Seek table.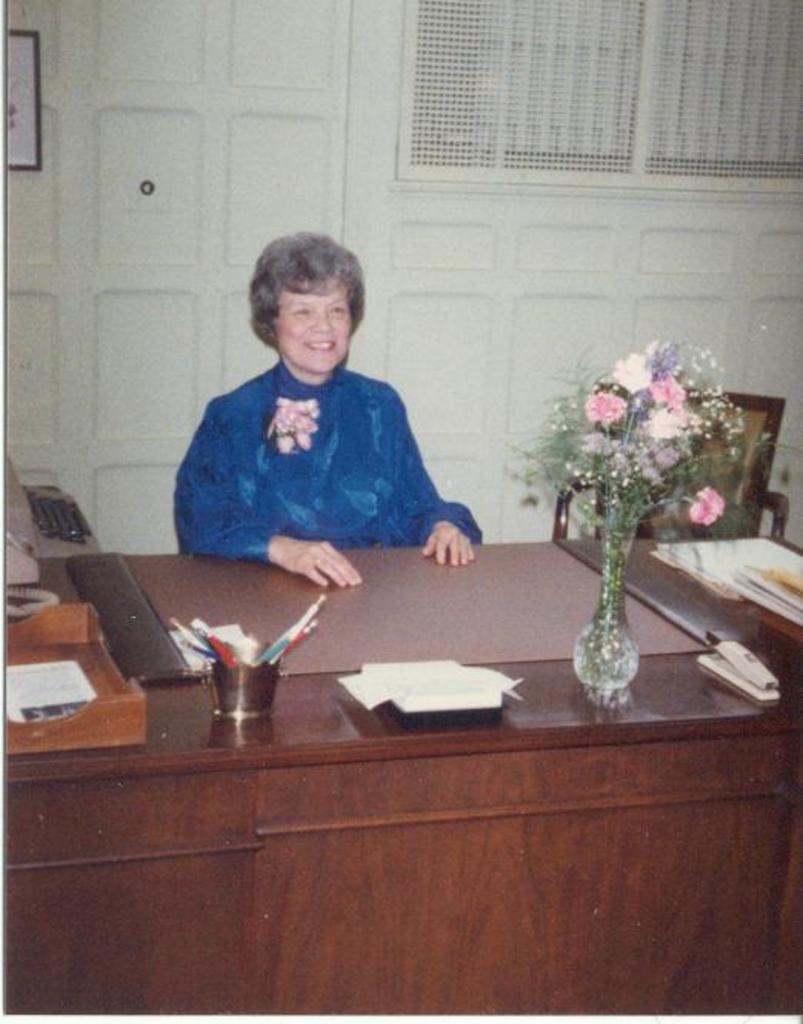
9 534 714 684.
